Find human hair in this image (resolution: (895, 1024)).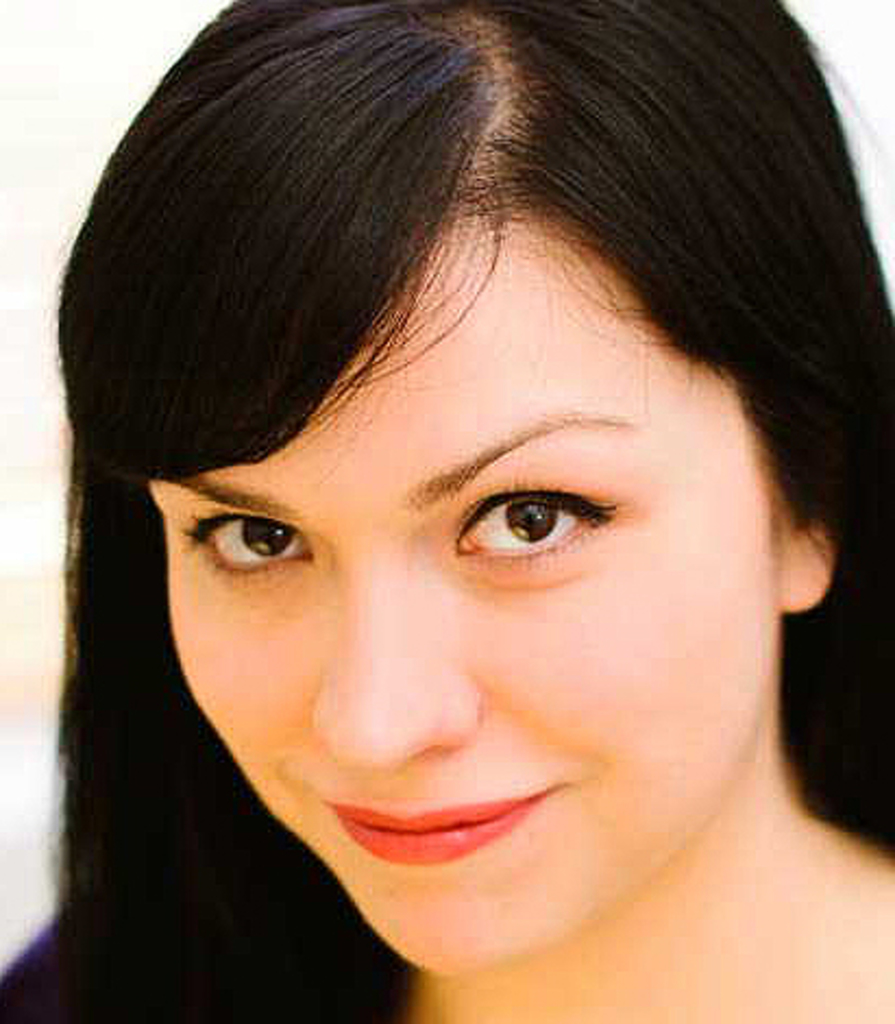
locate(0, 0, 894, 954).
